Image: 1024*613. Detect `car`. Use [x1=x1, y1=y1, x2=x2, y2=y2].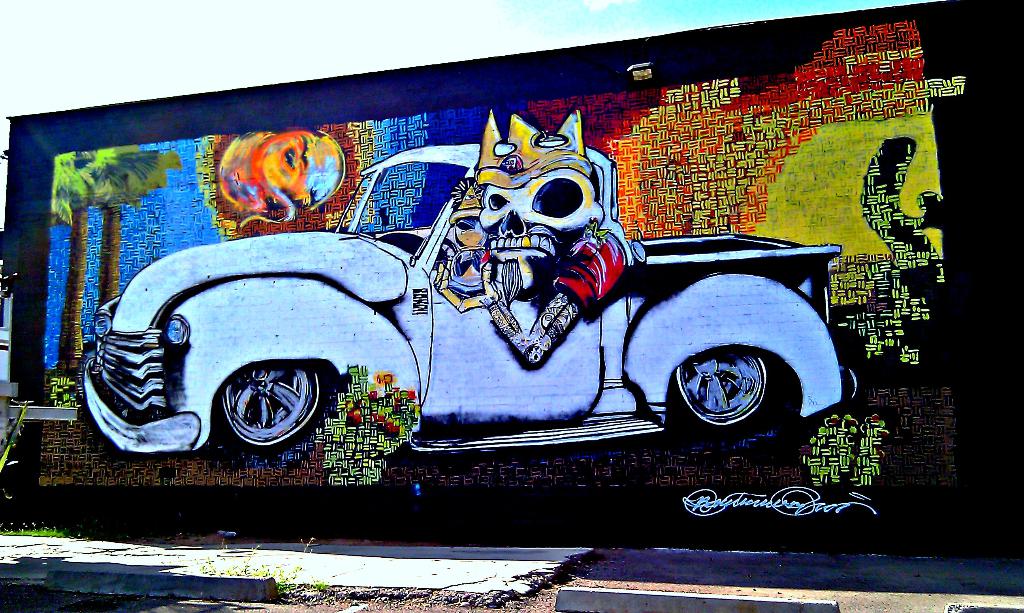
[x1=82, y1=139, x2=858, y2=455].
